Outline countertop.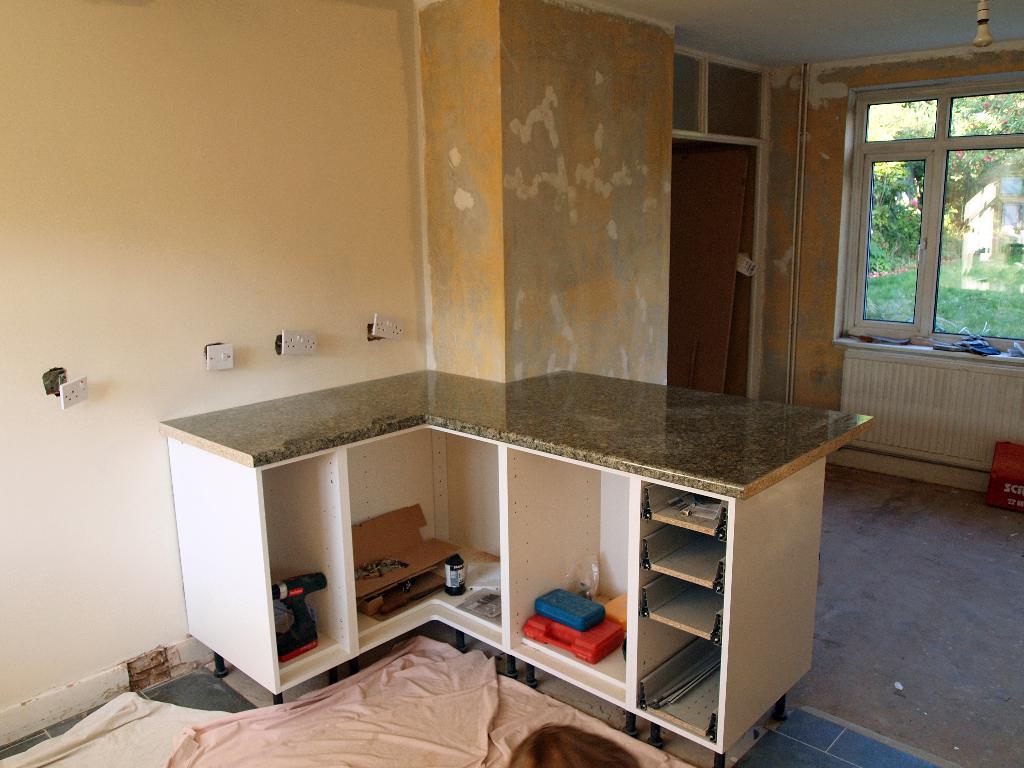
Outline: {"left": 154, "top": 358, "right": 874, "bottom": 767}.
